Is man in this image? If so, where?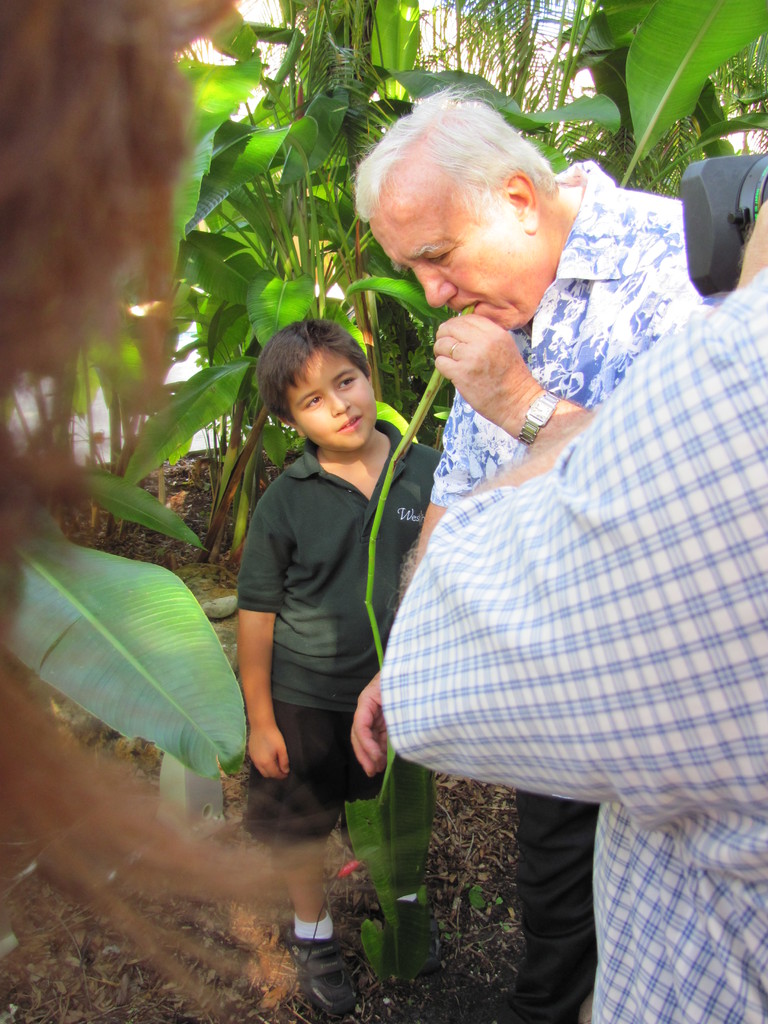
Yes, at 375, 140, 767, 1023.
